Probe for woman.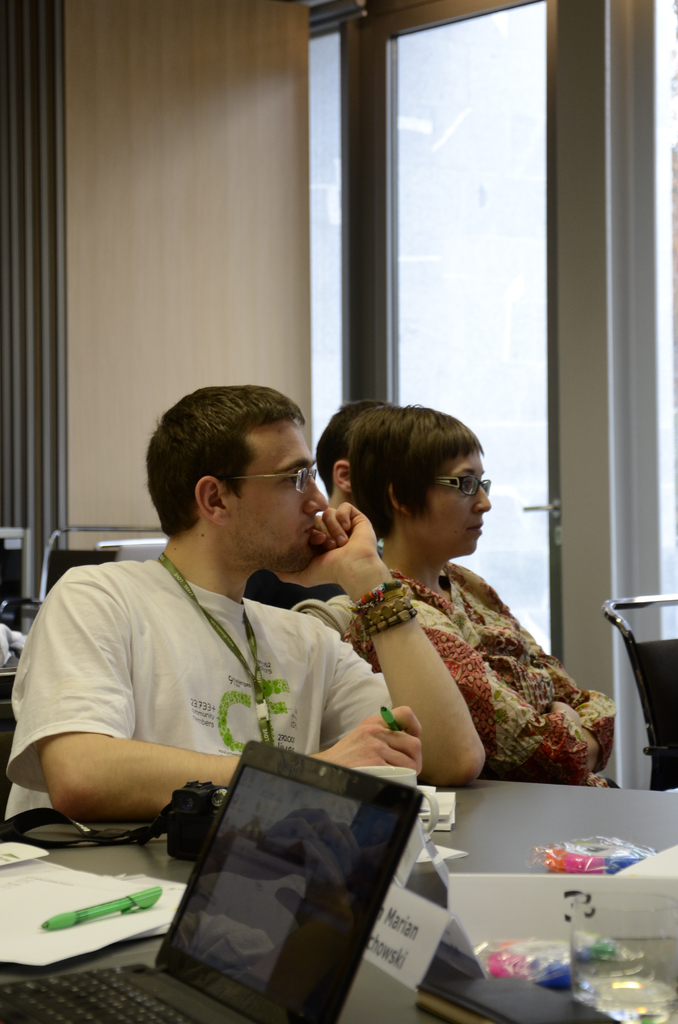
Probe result: (293, 388, 591, 816).
